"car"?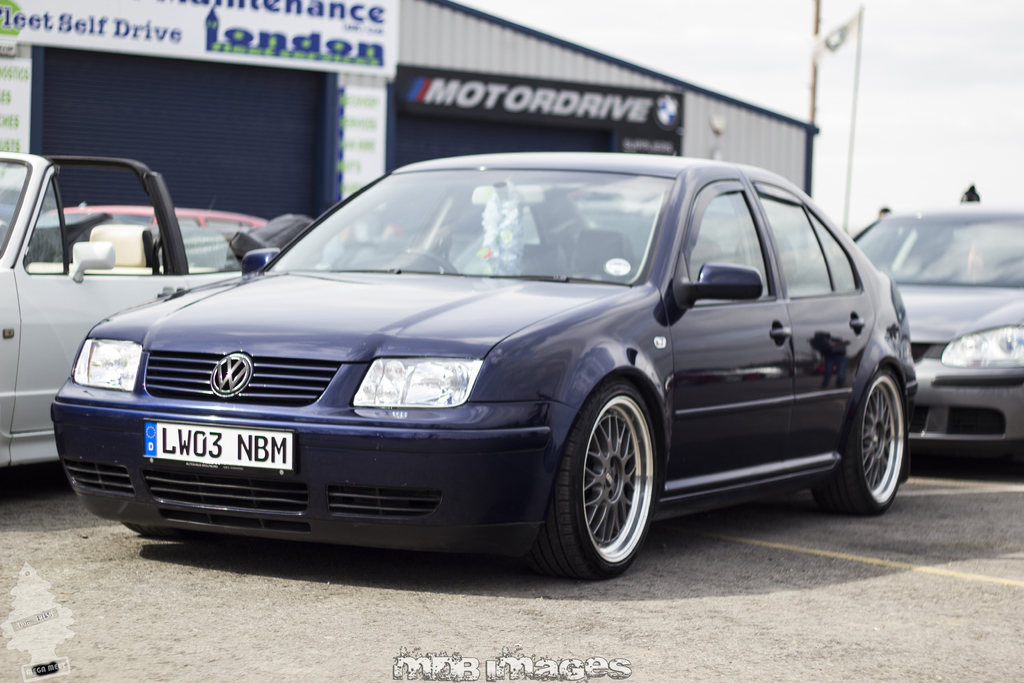
[47,195,269,226]
